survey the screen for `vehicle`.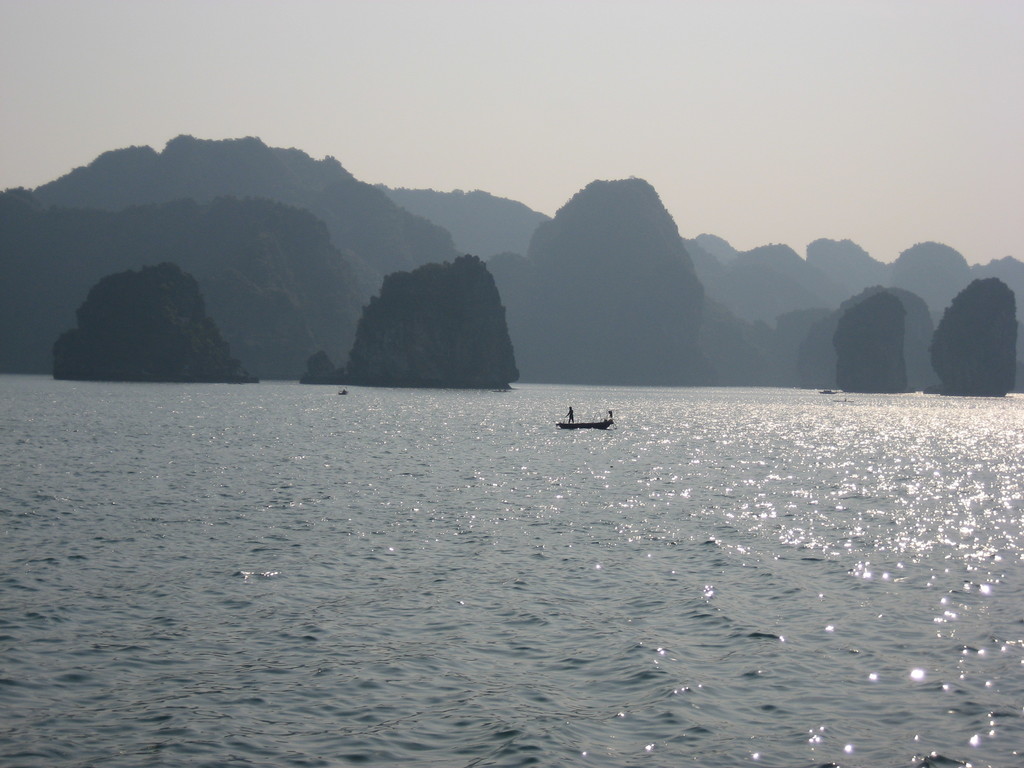
Survey found: (x1=555, y1=406, x2=613, y2=431).
